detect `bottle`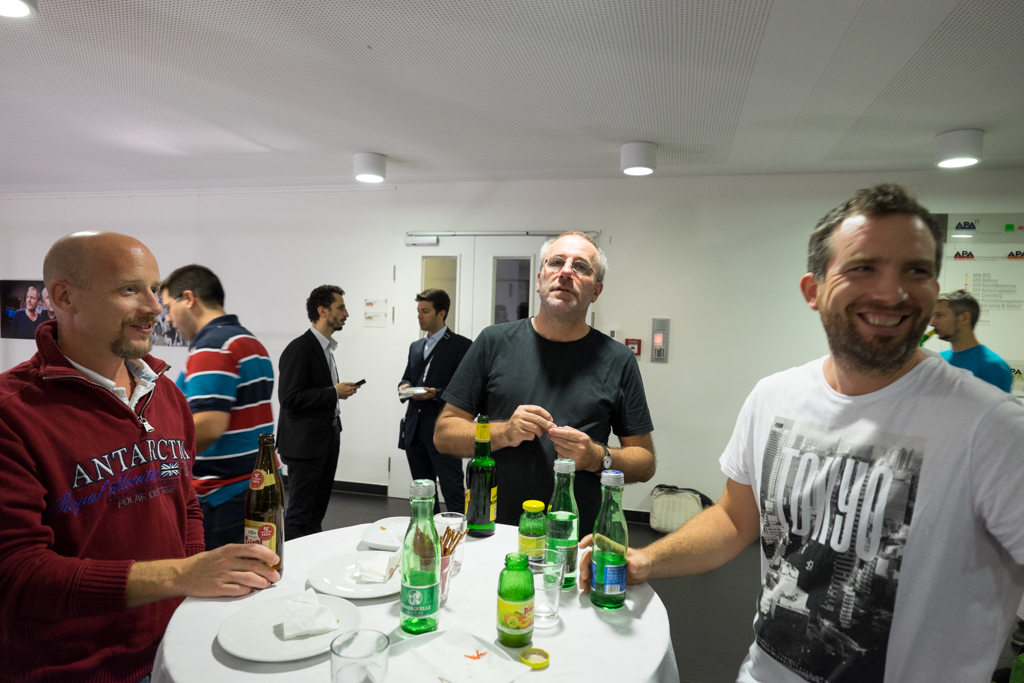
select_region(547, 457, 583, 580)
